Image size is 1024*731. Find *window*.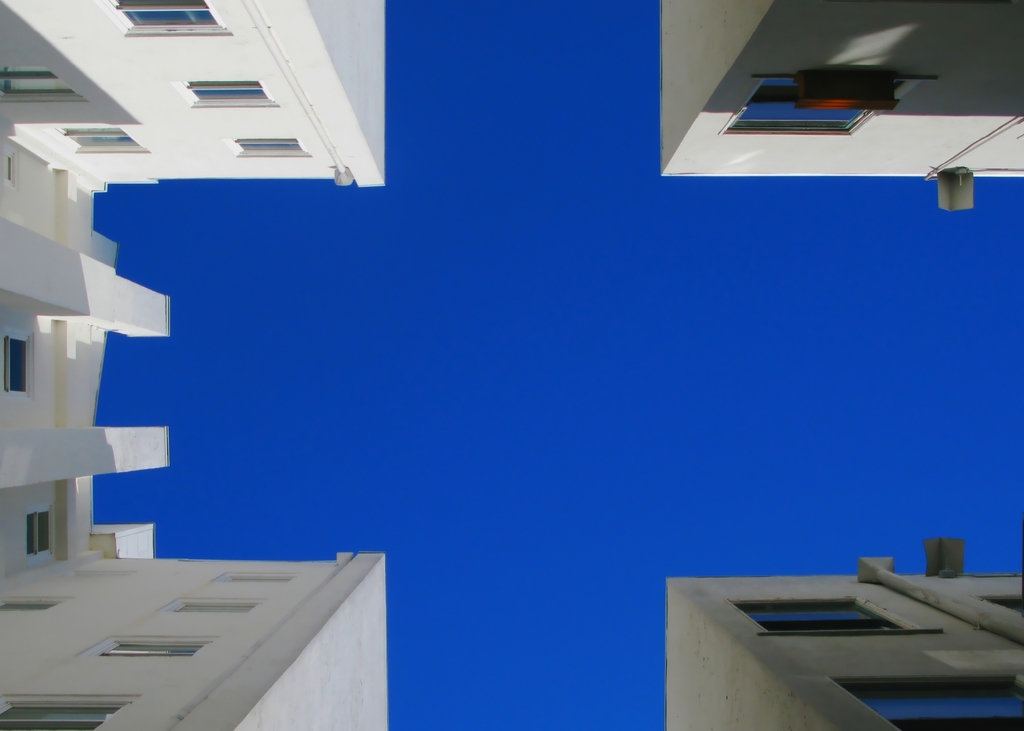
bbox=(169, 74, 278, 113).
